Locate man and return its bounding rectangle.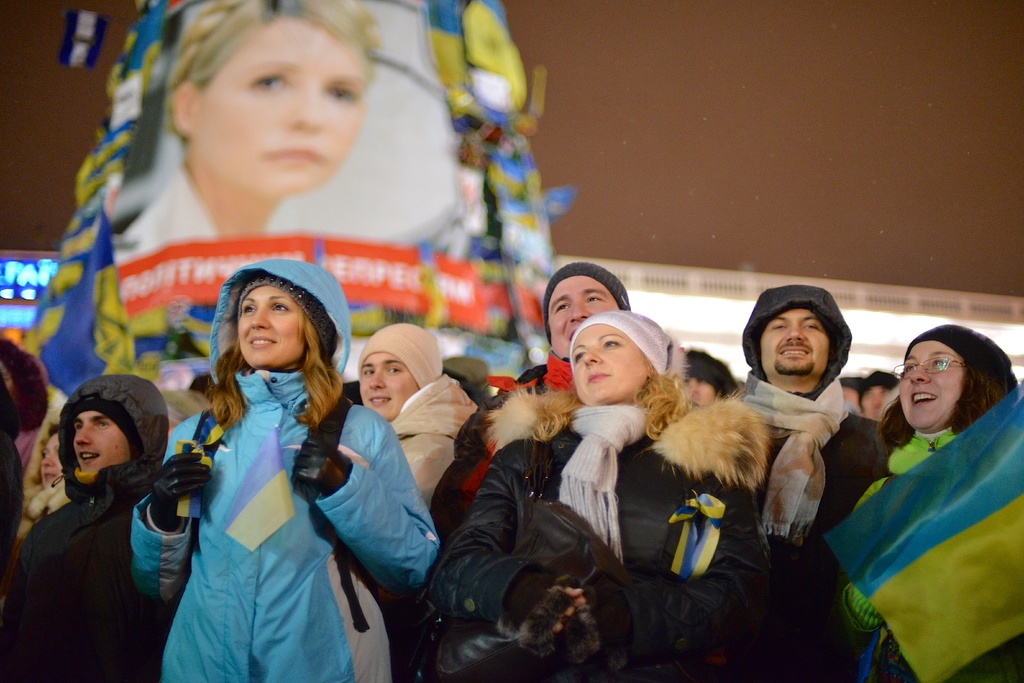
358, 325, 483, 682.
